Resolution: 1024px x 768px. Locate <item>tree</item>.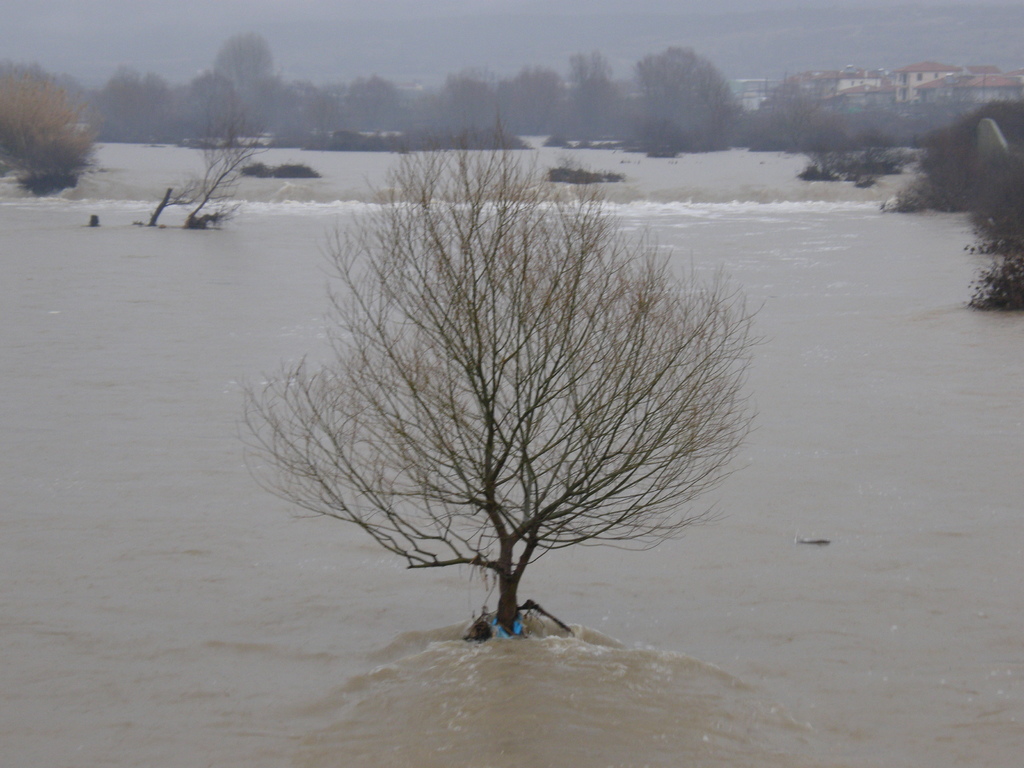
(left=912, top=99, right=1023, bottom=216).
